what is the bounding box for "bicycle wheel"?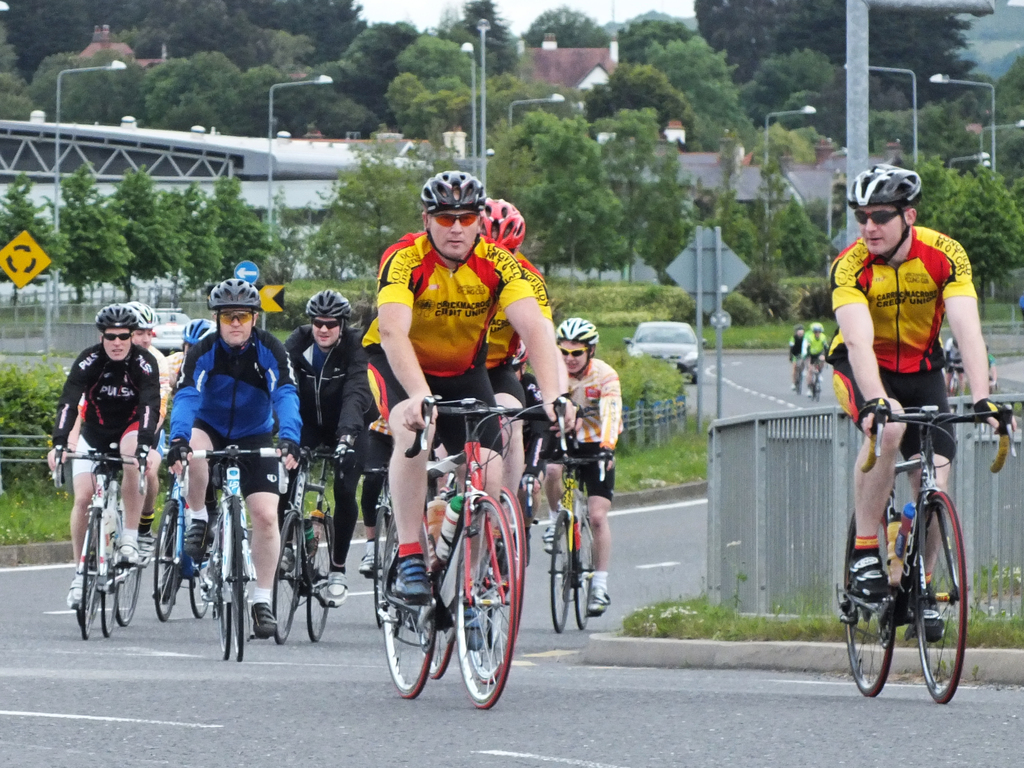
548/509/575/631.
